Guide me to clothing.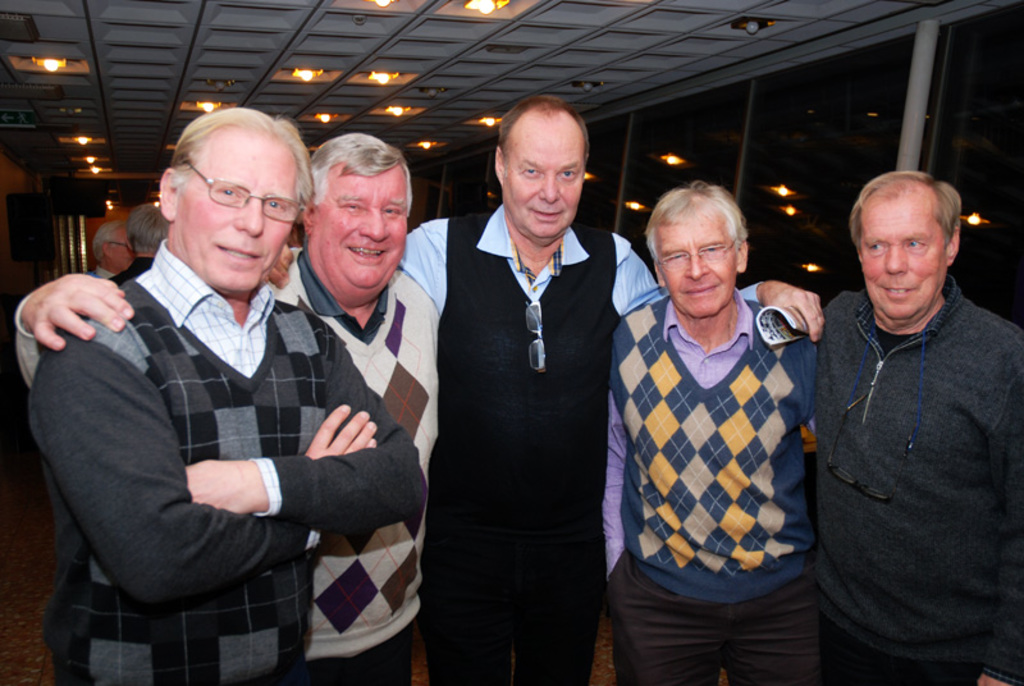
Guidance: <bbox>31, 250, 438, 685</bbox>.
